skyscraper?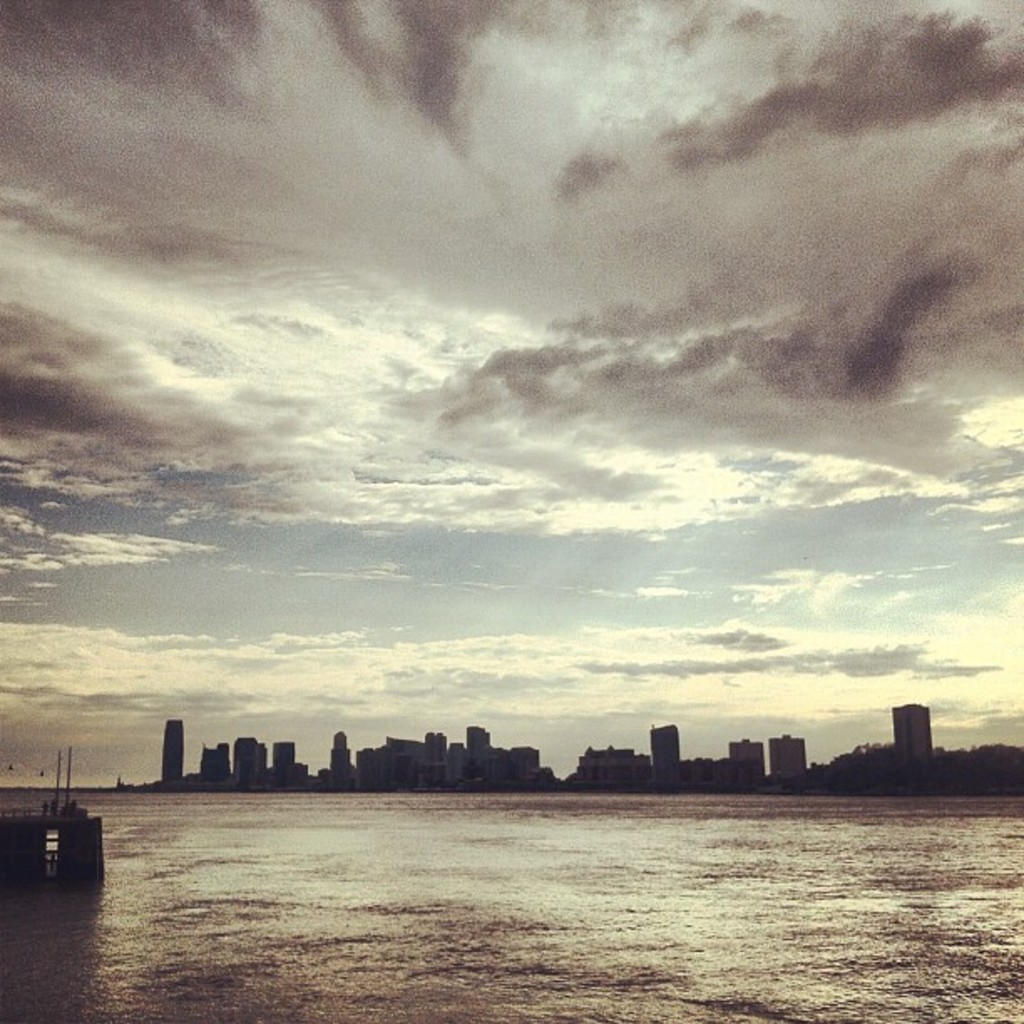
[890, 699, 934, 770]
